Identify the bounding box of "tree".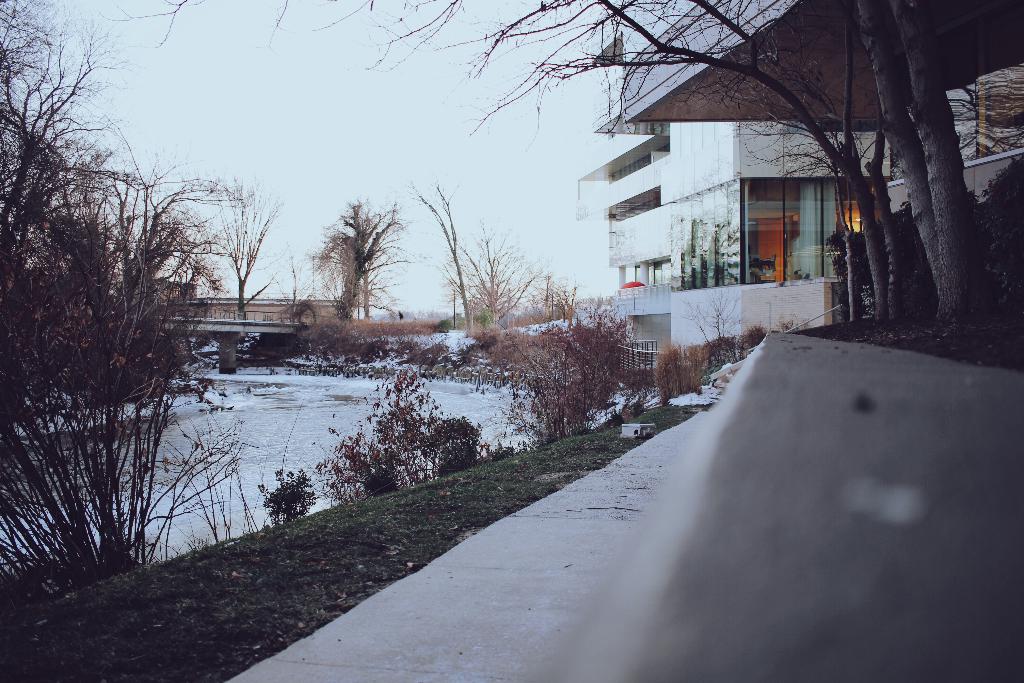
Rect(96, 0, 1007, 324).
